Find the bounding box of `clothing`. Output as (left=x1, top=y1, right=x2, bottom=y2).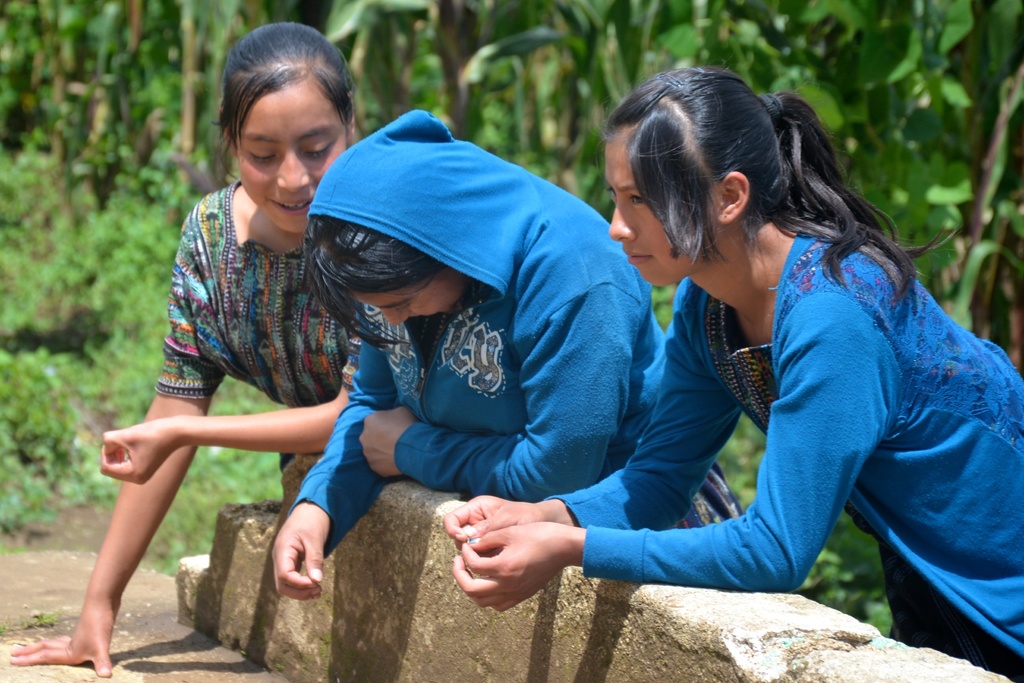
(left=271, top=99, right=653, bottom=580).
